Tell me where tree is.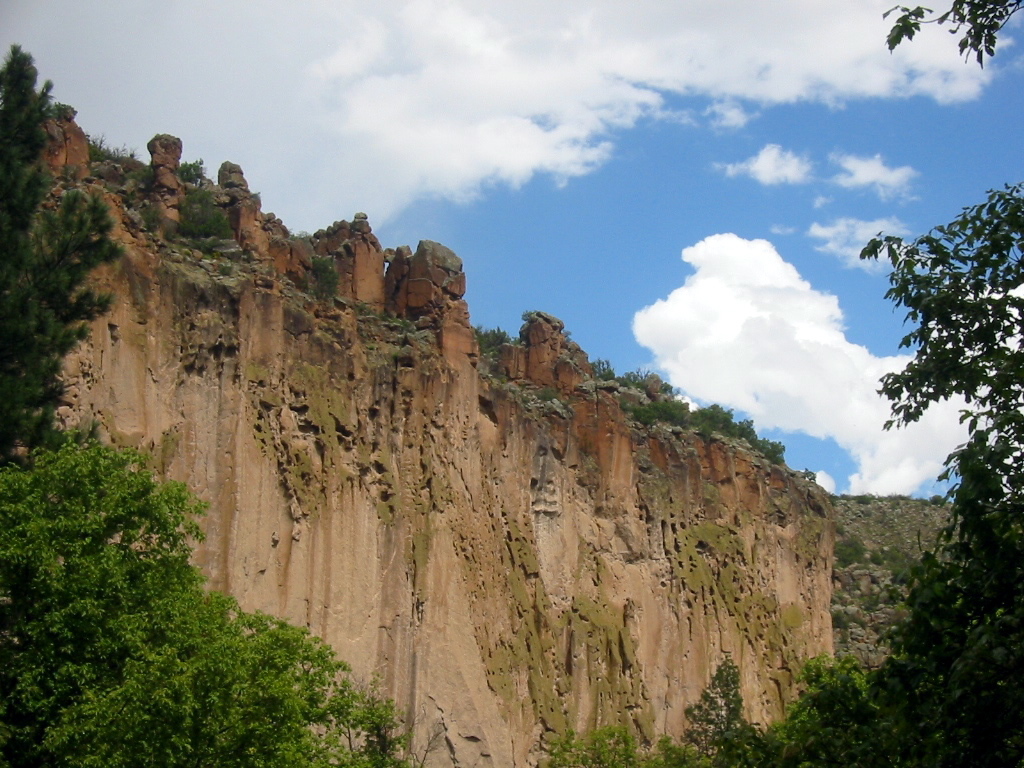
tree is at 0 42 125 462.
